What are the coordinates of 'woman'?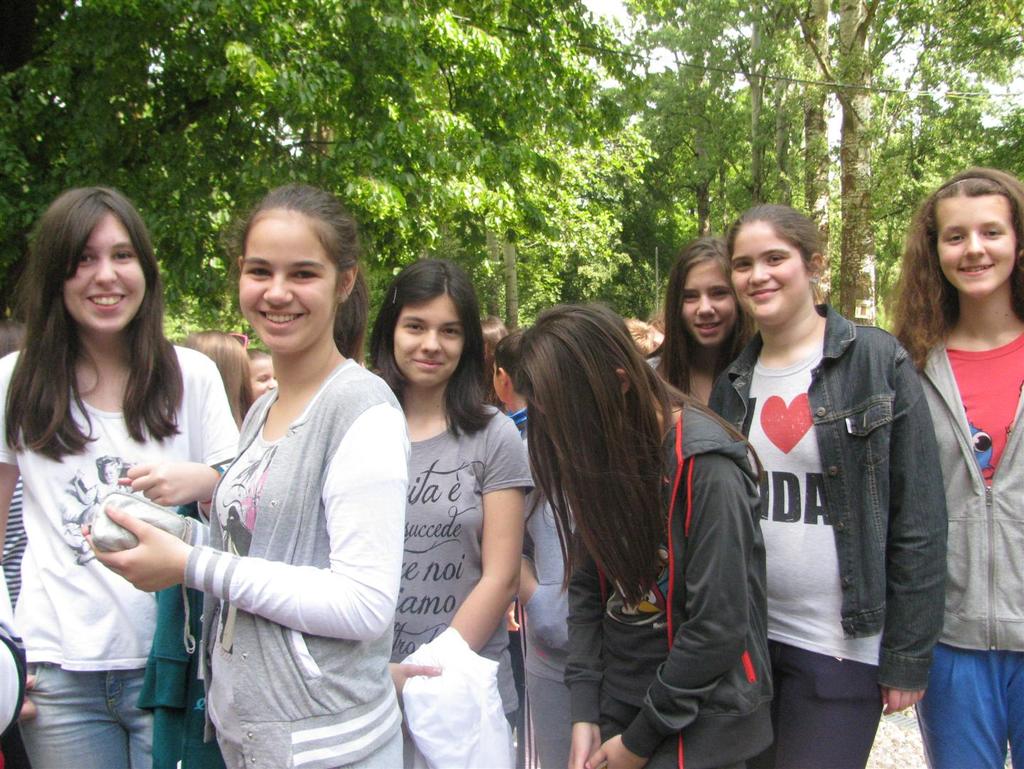
Rect(707, 203, 950, 768).
